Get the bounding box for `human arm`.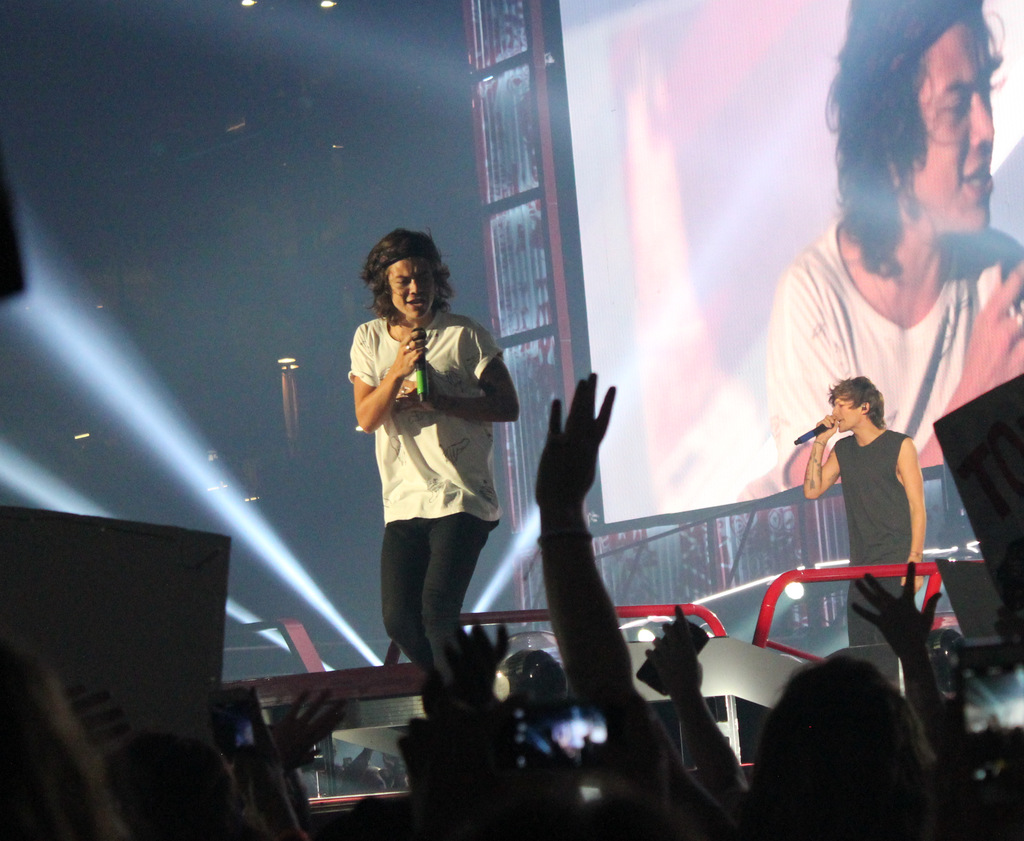
region(894, 460, 931, 573).
